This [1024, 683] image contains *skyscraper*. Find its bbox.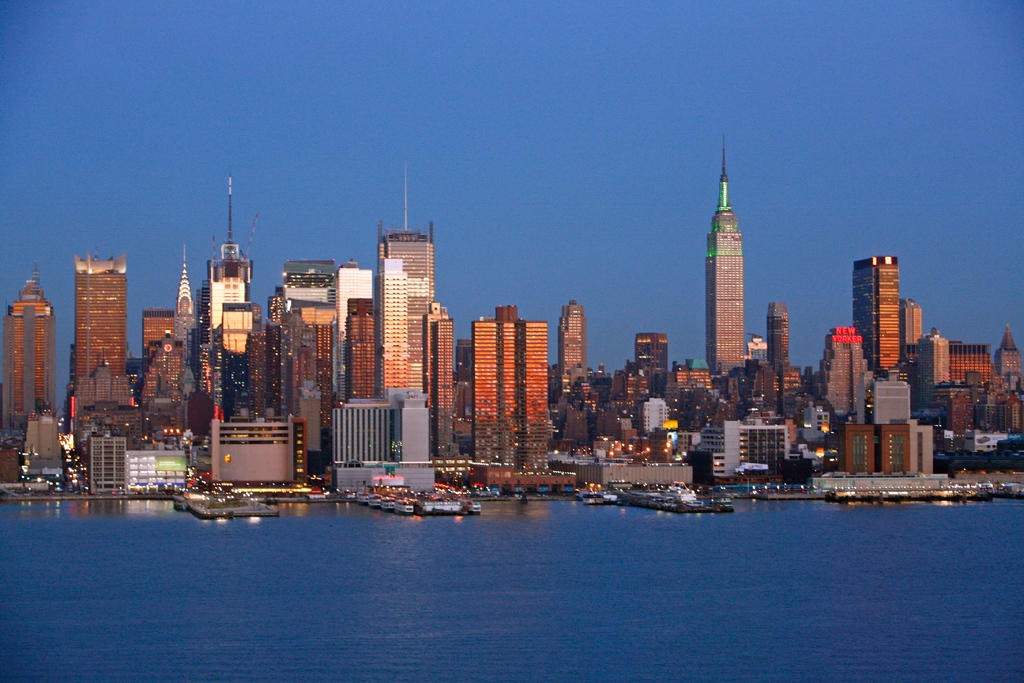
detection(73, 253, 125, 378).
